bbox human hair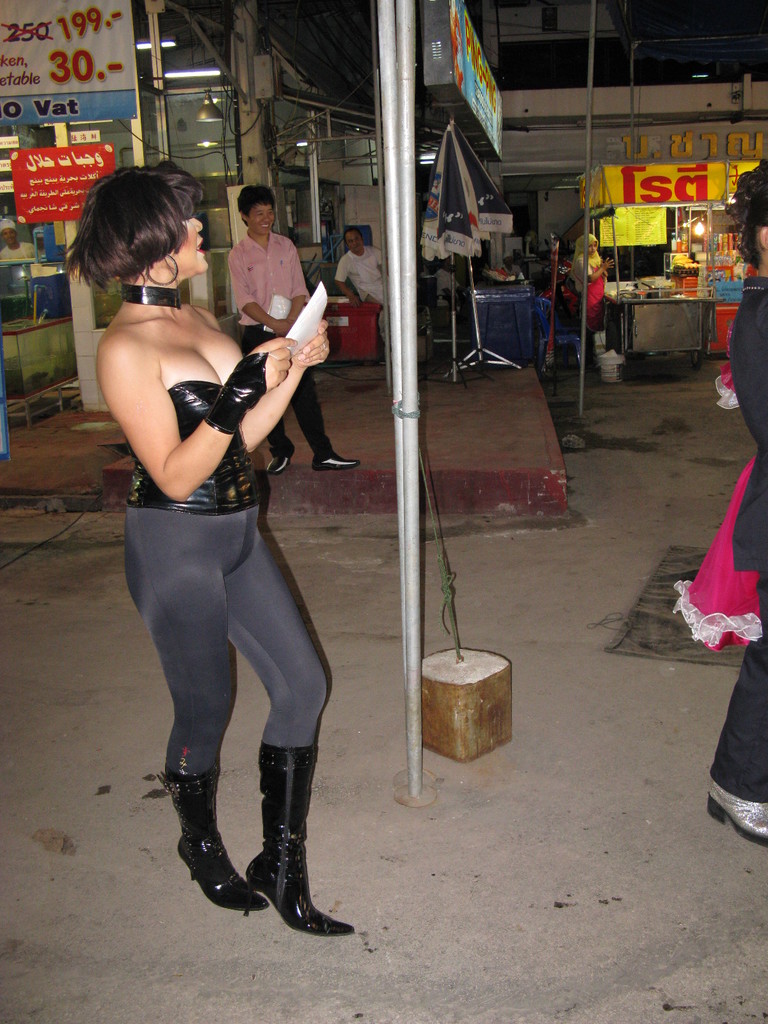
locate(236, 182, 276, 218)
